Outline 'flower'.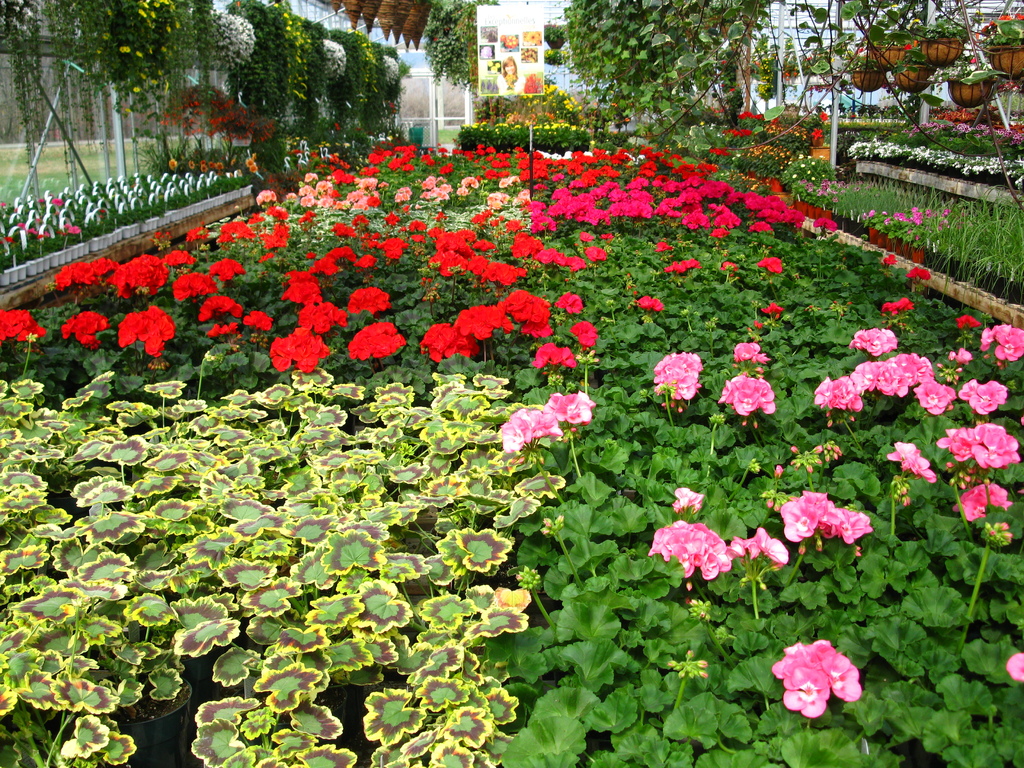
Outline: [349,322,405,367].
